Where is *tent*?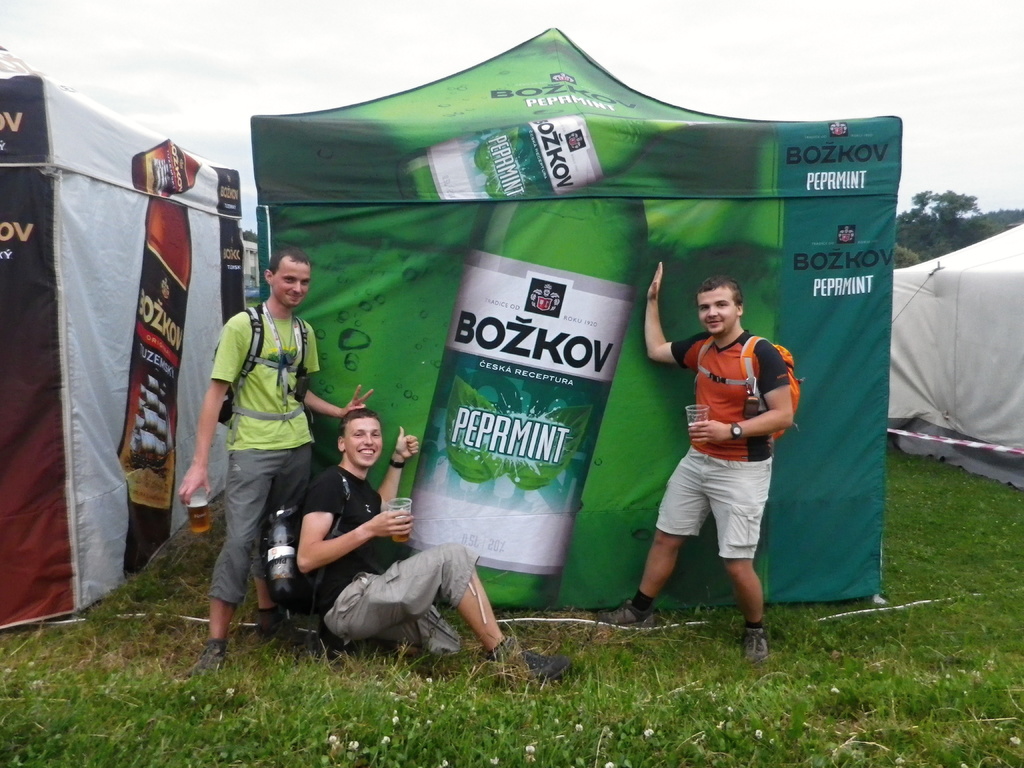
(x1=206, y1=35, x2=939, y2=652).
